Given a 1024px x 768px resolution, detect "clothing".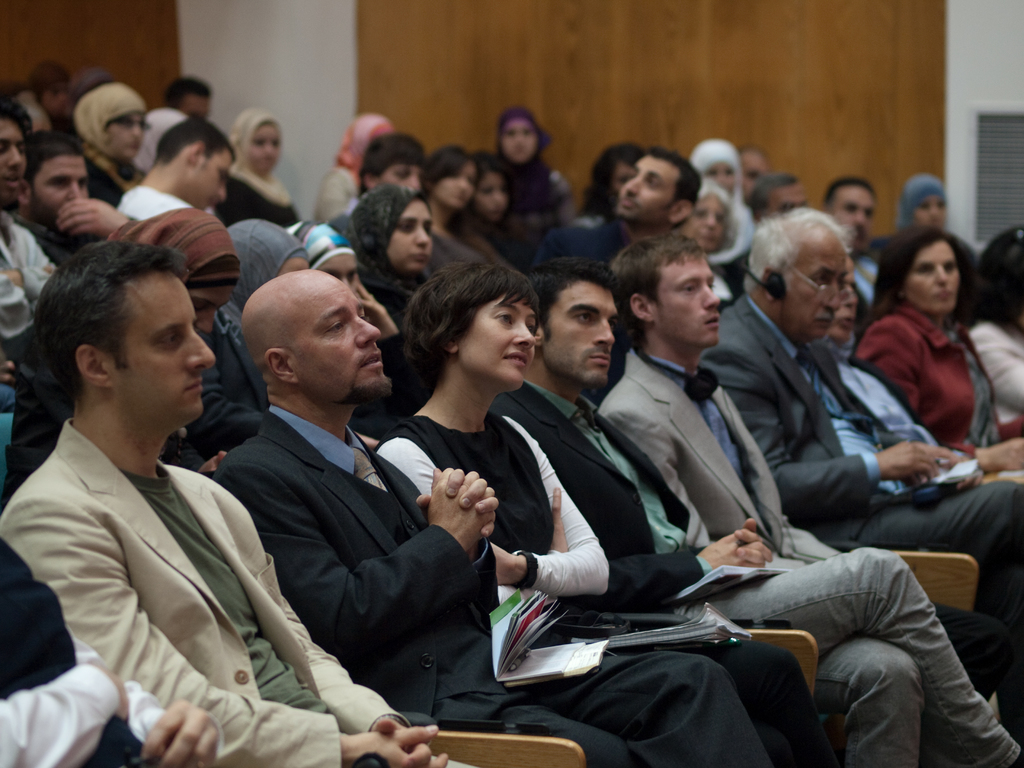
[598, 347, 1009, 709].
